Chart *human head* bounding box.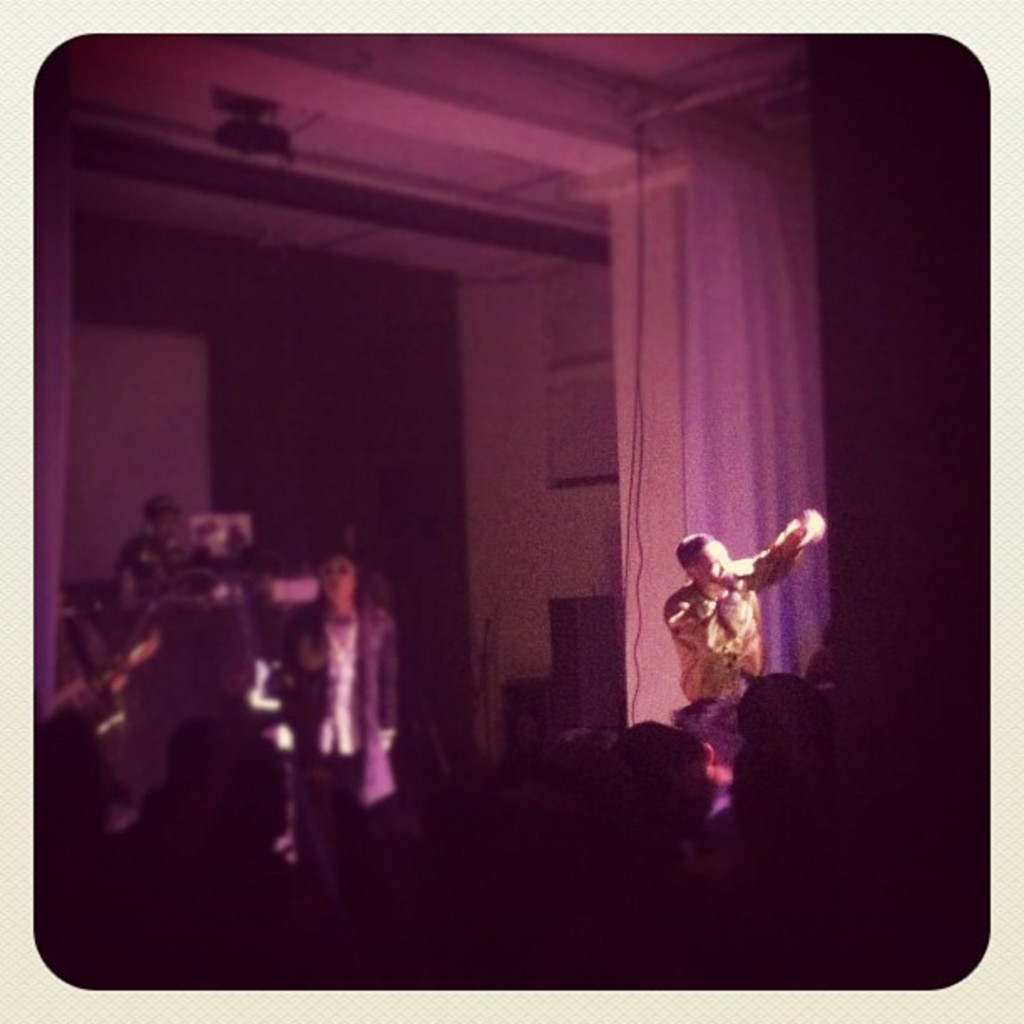
Charted: (x1=723, y1=674, x2=852, y2=763).
